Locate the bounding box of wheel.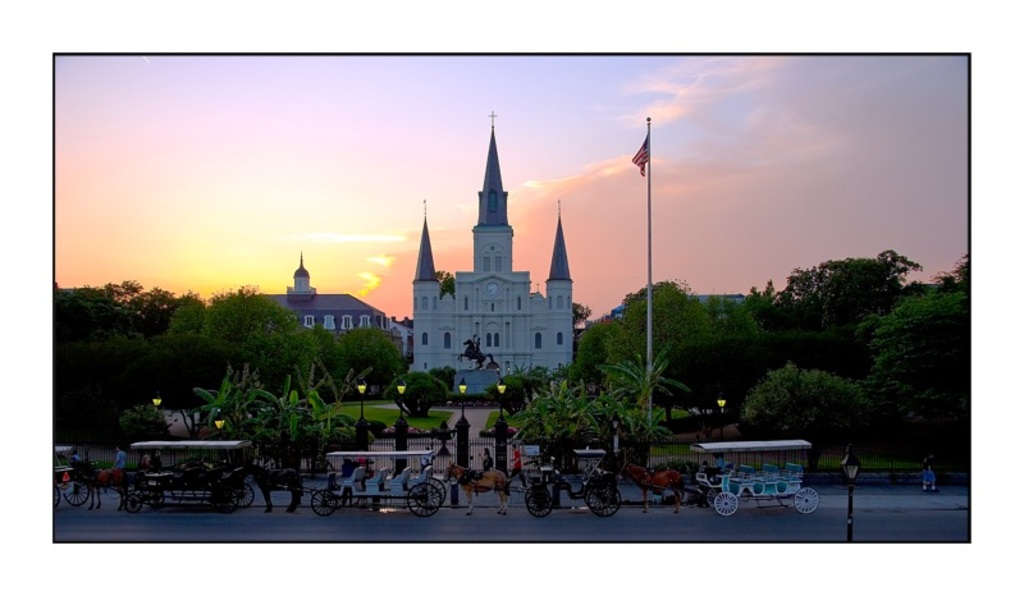
Bounding box: [x1=236, y1=482, x2=257, y2=508].
